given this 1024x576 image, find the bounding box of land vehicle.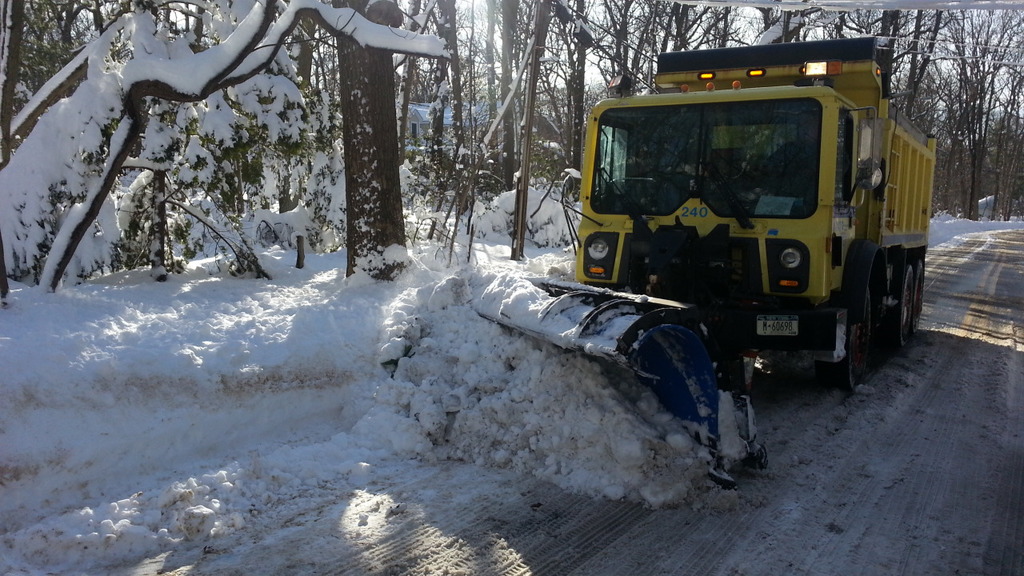
470 38 938 487.
